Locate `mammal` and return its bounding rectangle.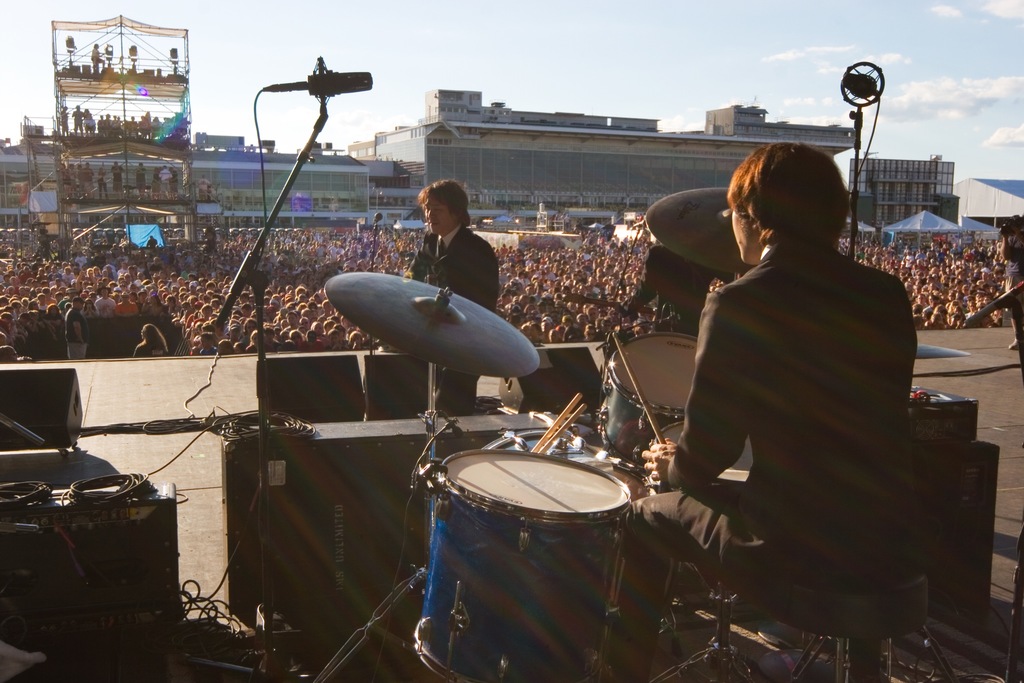
135 167 146 199.
